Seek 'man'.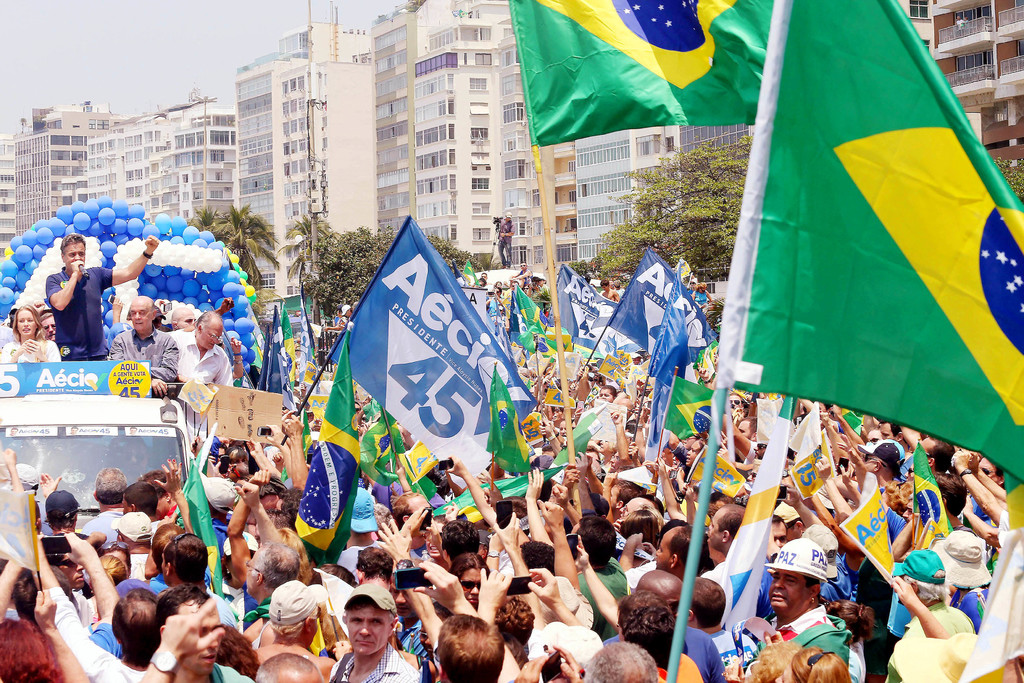
detection(41, 490, 111, 583).
